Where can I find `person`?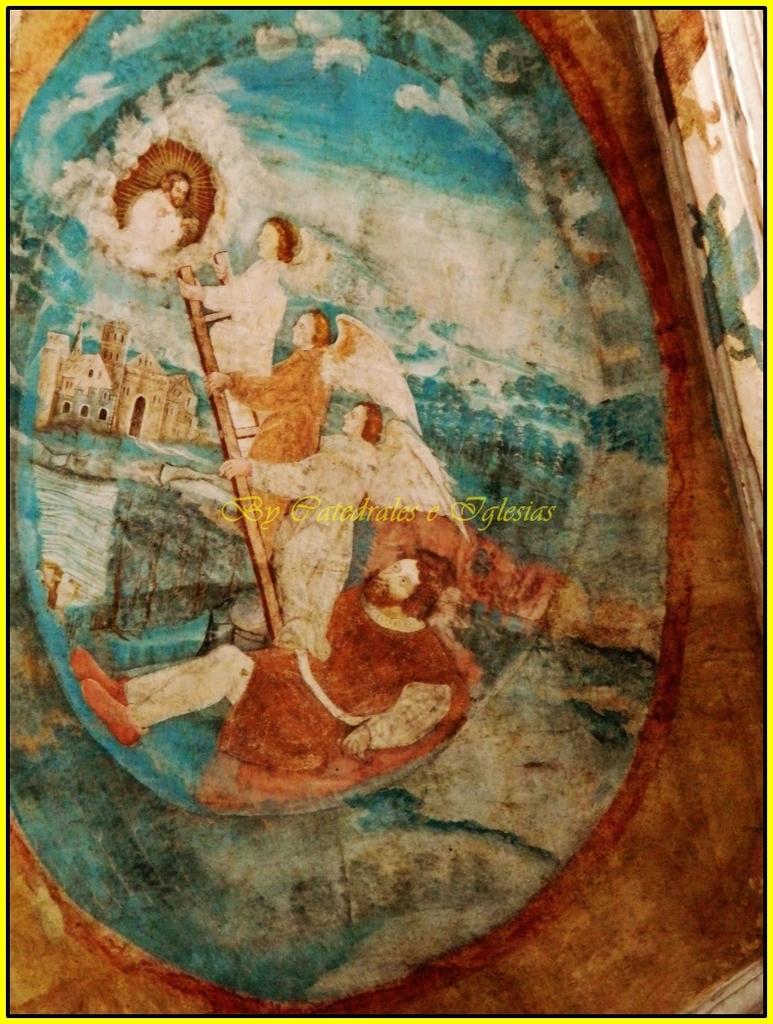
You can find it at [71, 544, 480, 798].
